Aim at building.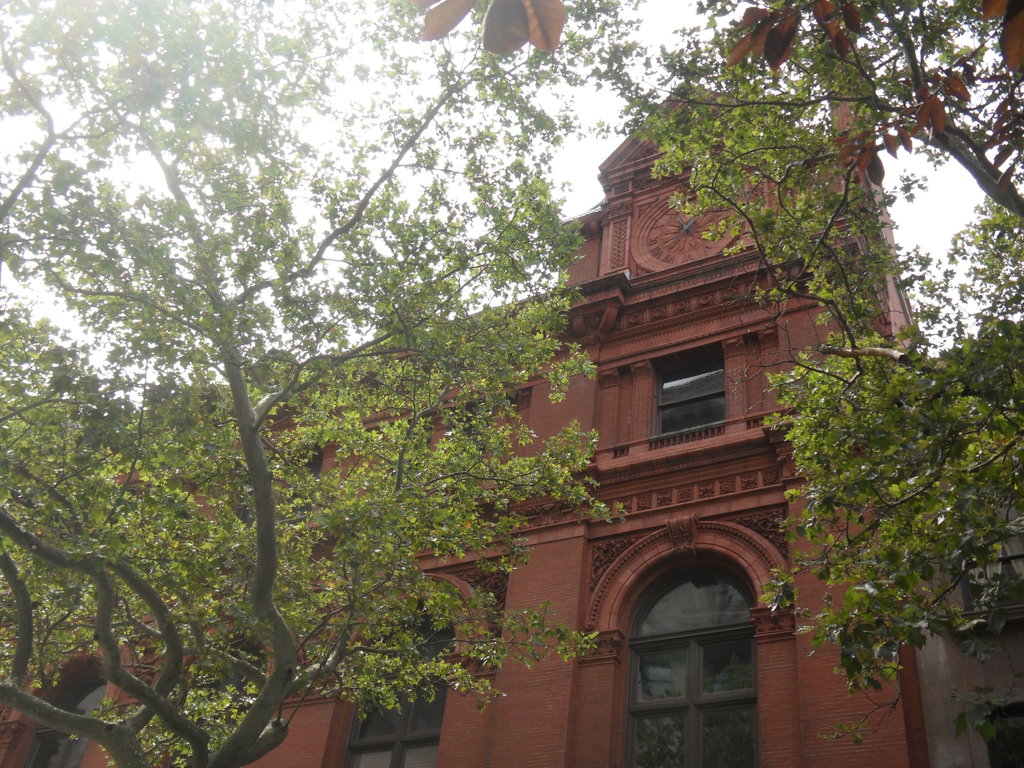
Aimed at (x1=61, y1=104, x2=972, y2=767).
